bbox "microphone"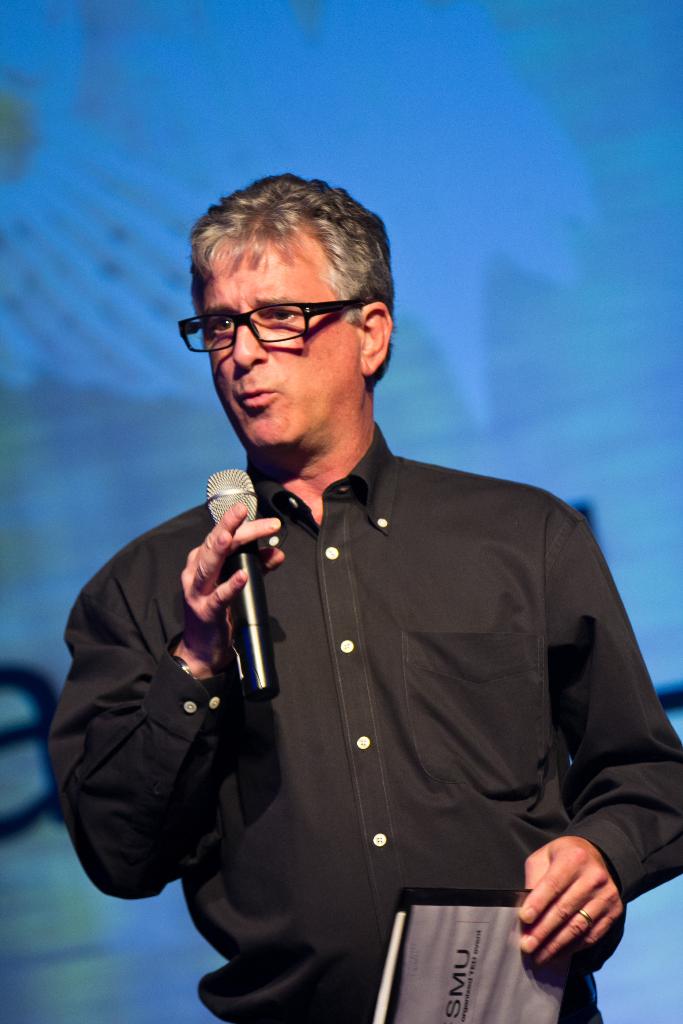
box=[204, 468, 281, 702]
